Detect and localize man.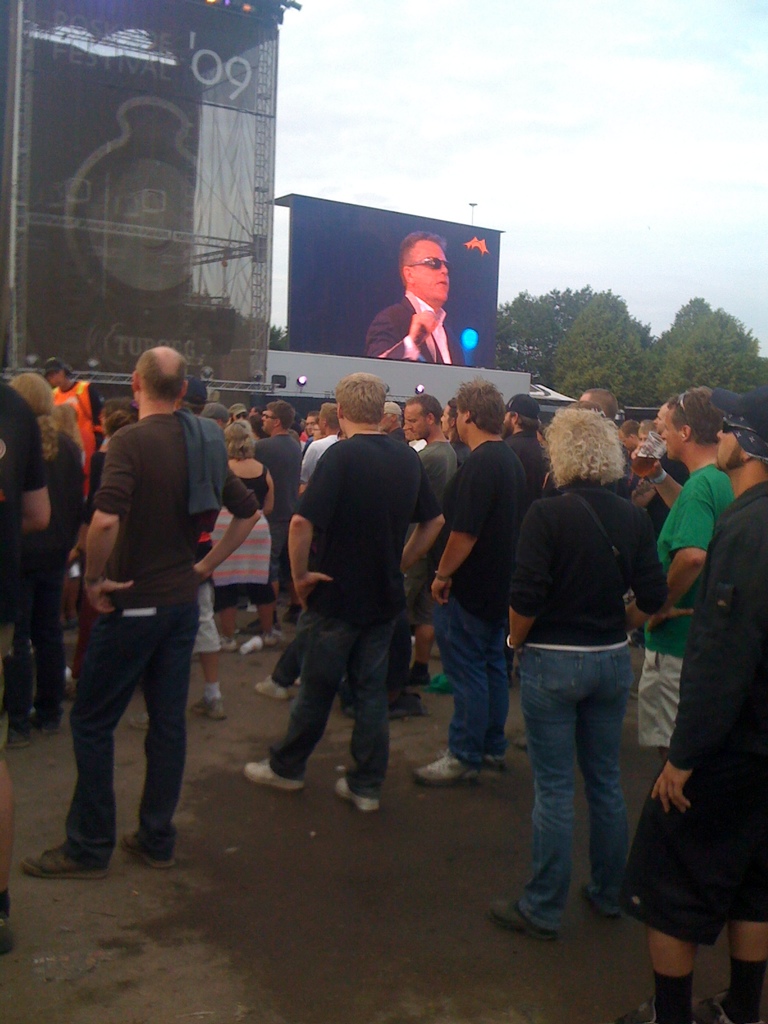
Localized at bbox(0, 378, 51, 770).
